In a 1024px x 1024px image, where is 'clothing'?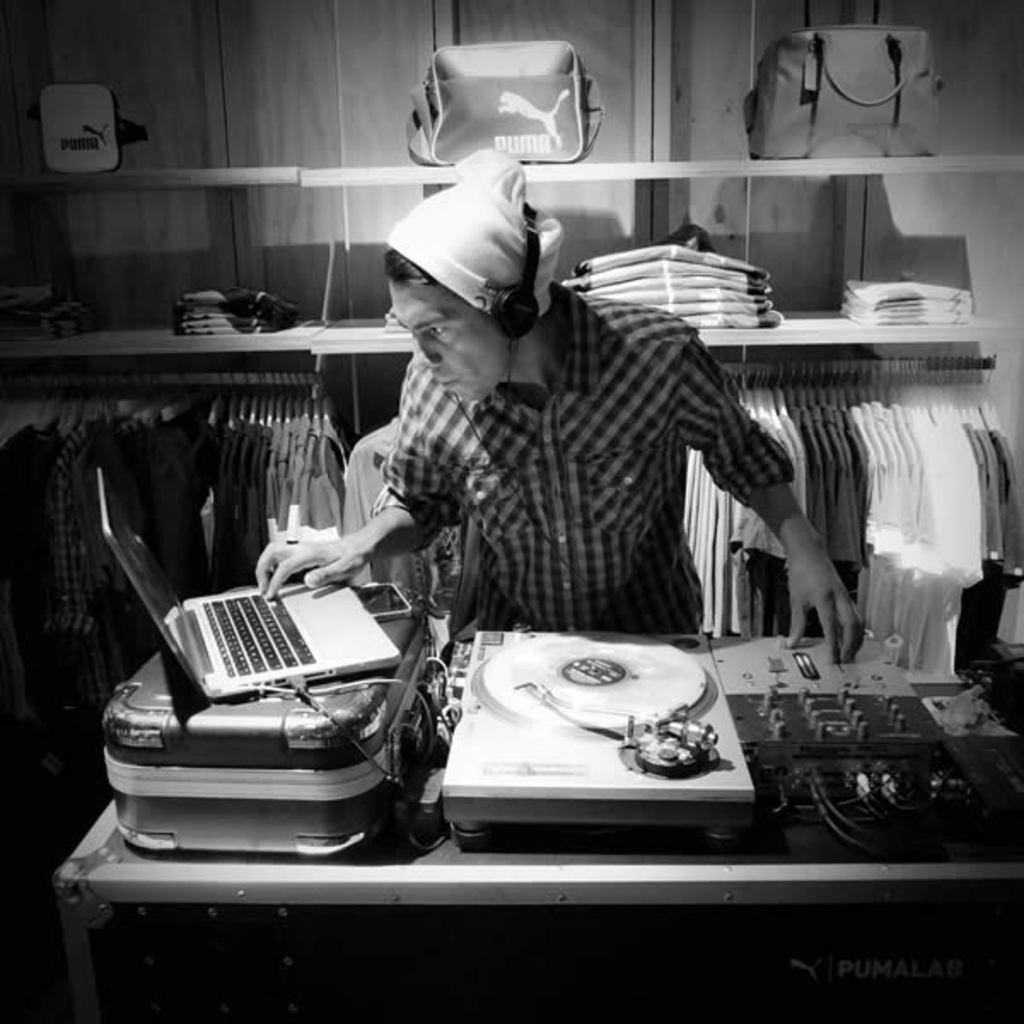
box(85, 411, 205, 616).
